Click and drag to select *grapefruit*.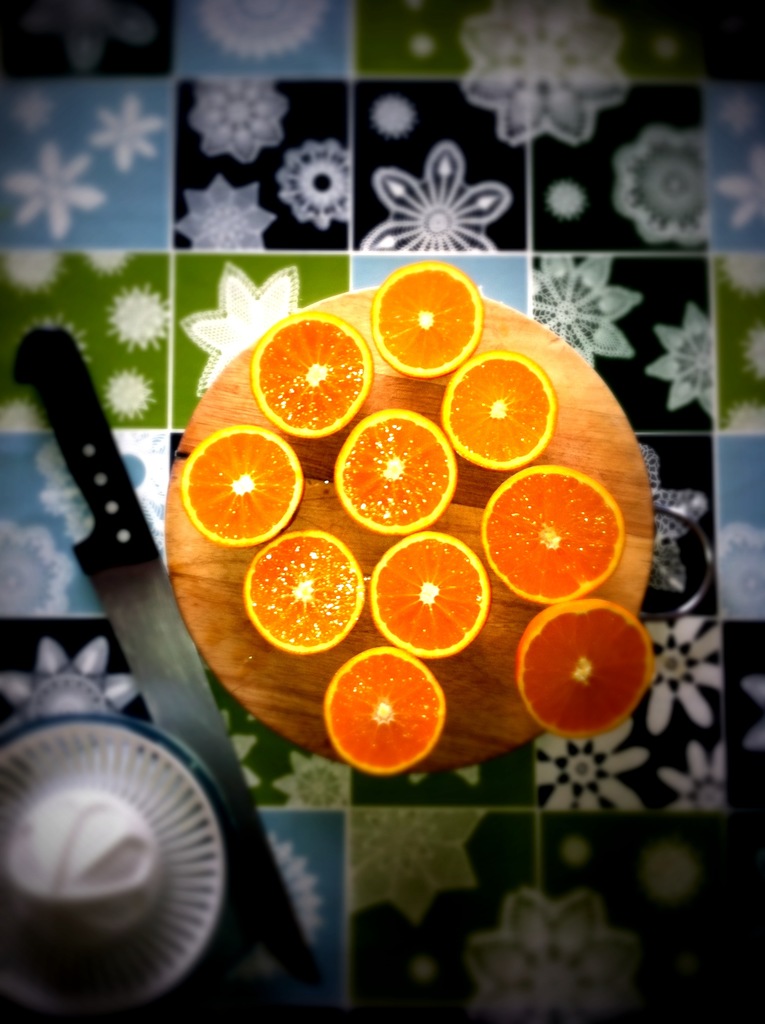
Selection: 441, 349, 555, 463.
